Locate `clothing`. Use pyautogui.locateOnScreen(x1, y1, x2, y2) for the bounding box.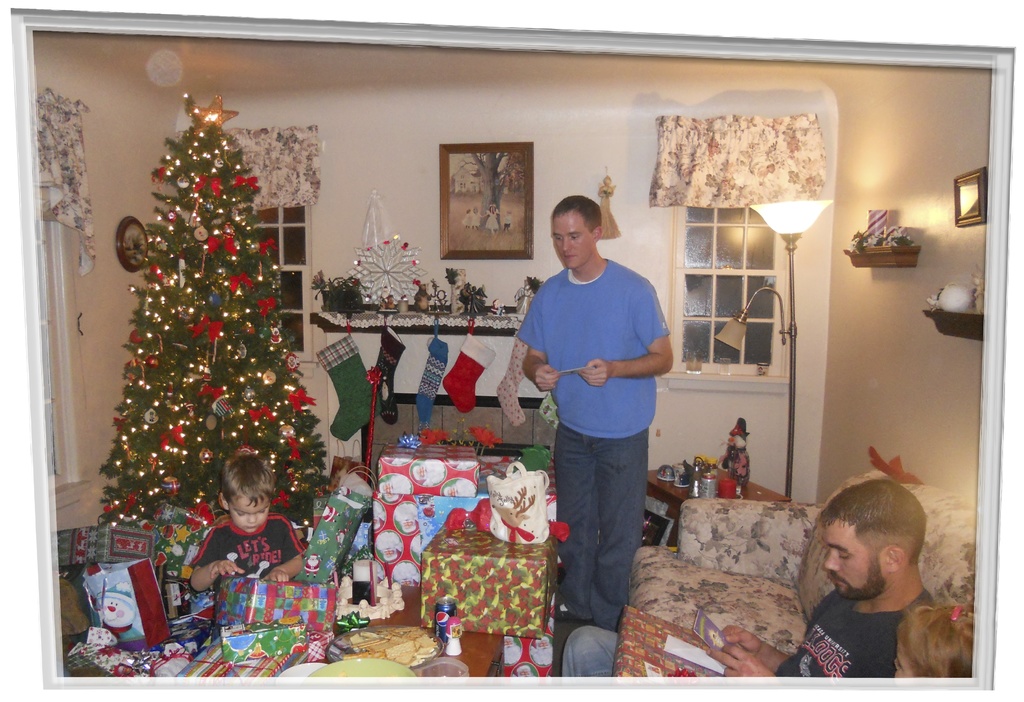
pyautogui.locateOnScreen(307, 558, 319, 577).
